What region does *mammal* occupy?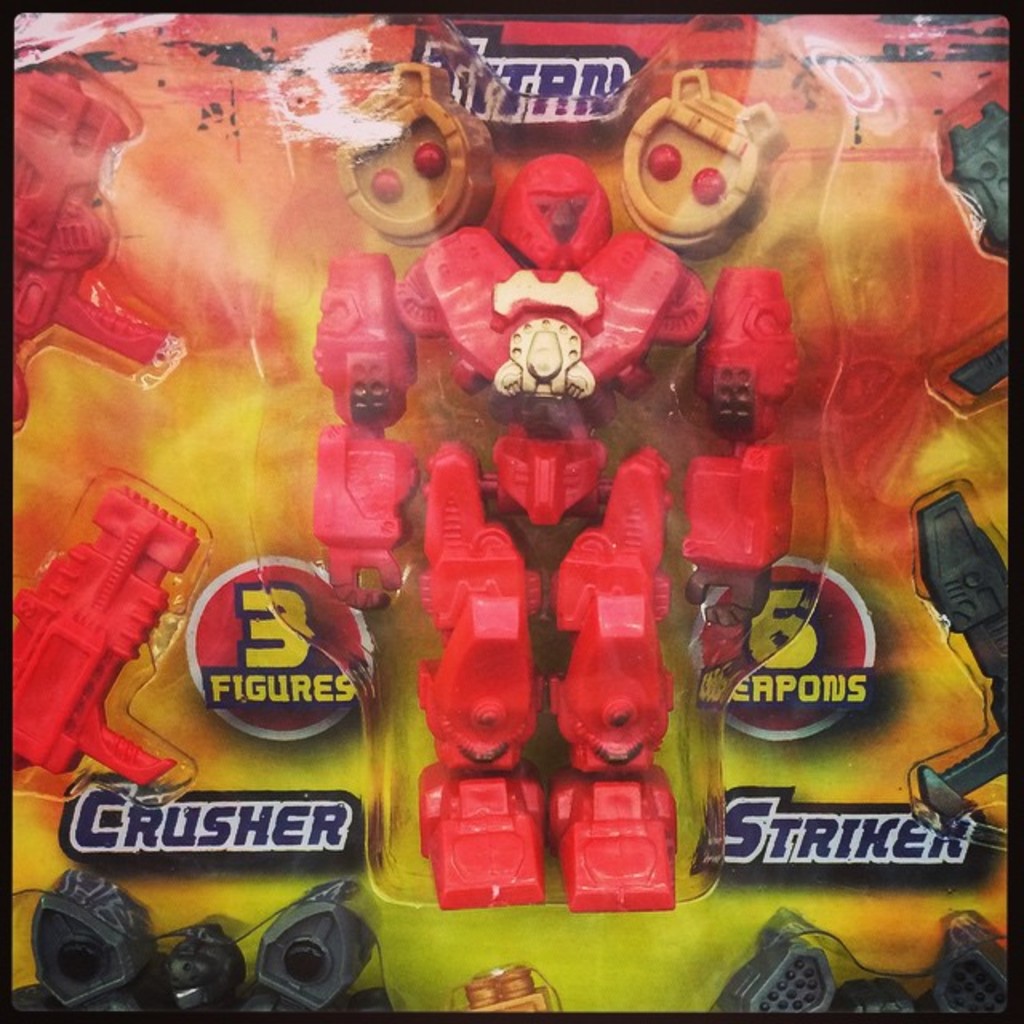
[x1=314, y1=69, x2=632, y2=909].
